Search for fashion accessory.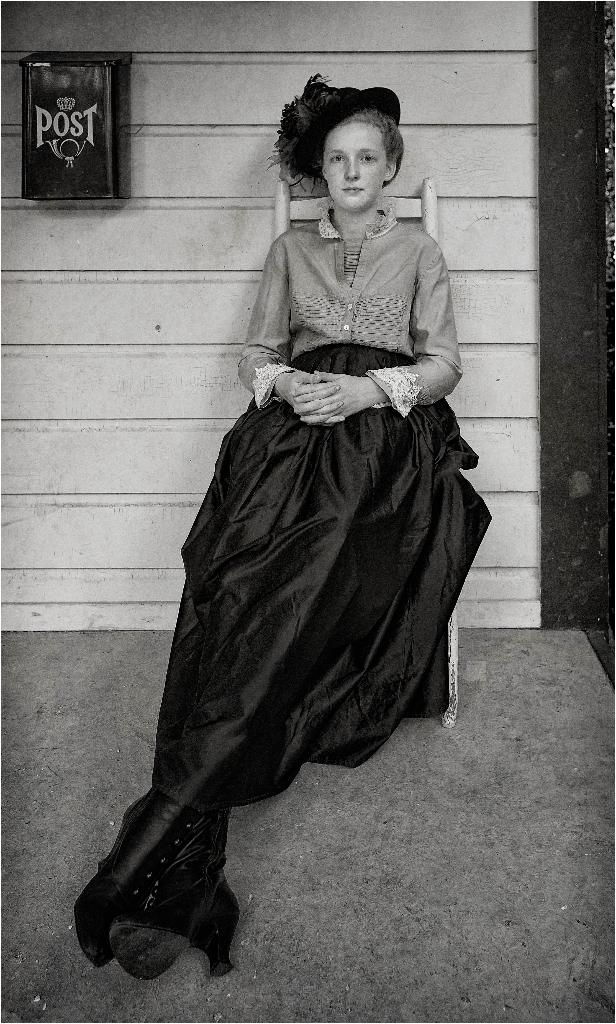
Found at x1=73, y1=791, x2=194, y2=966.
